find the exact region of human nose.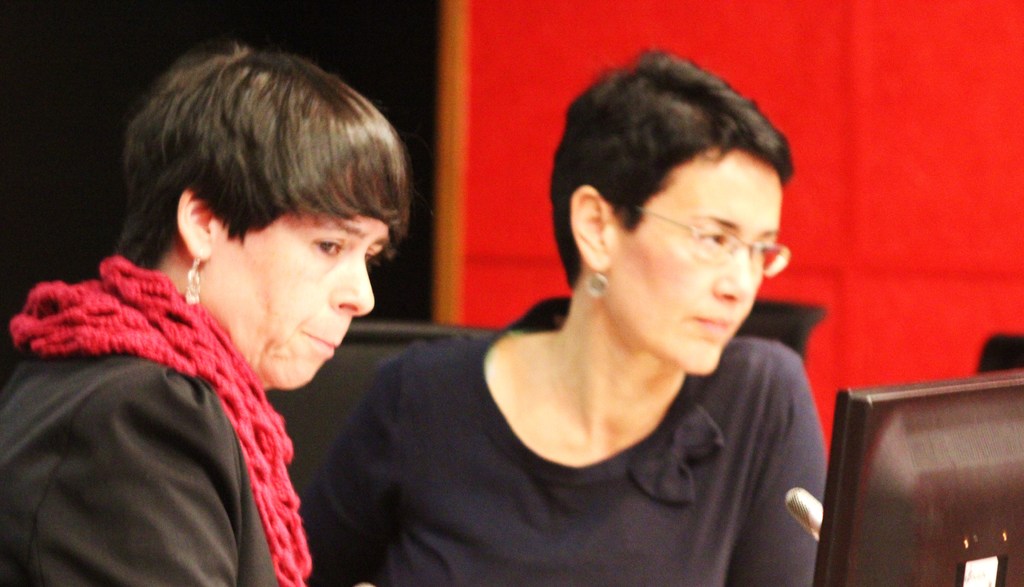
Exact region: detection(710, 241, 754, 302).
